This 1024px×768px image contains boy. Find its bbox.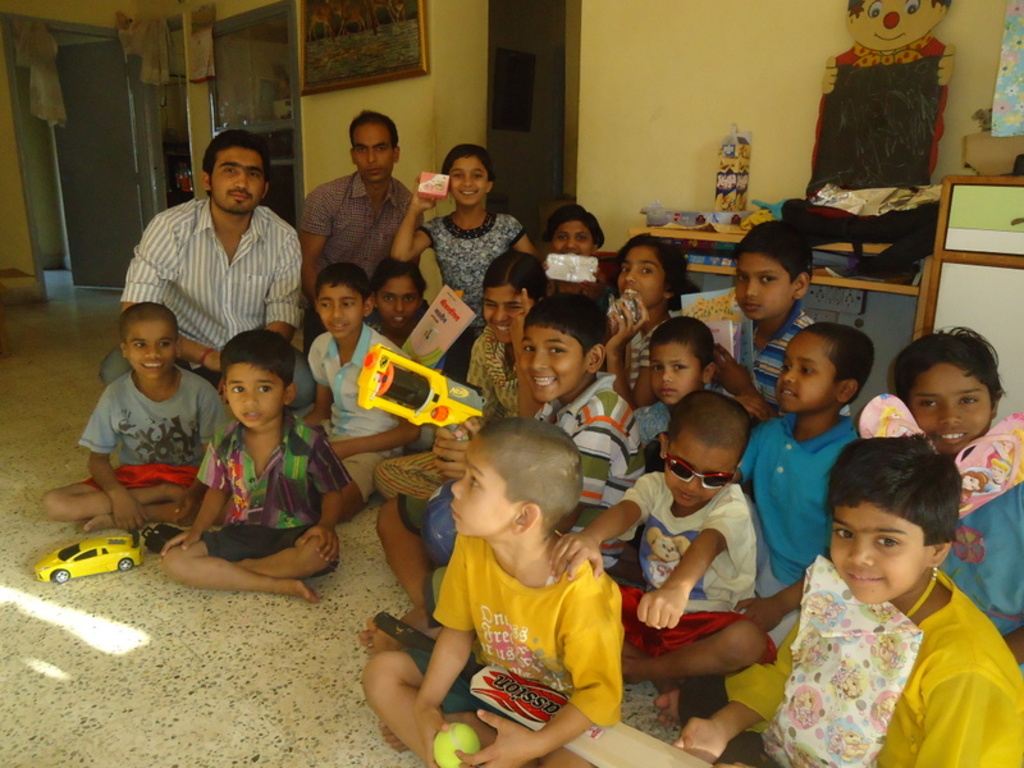
{"x1": 159, "y1": 329, "x2": 365, "y2": 600}.
